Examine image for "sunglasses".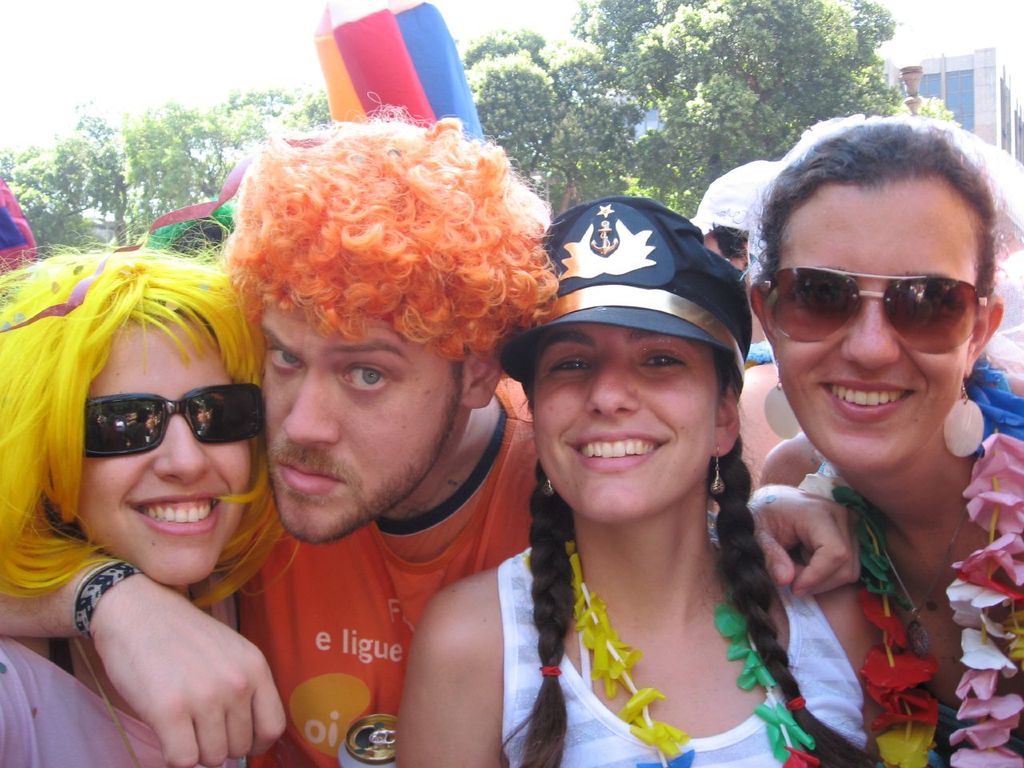
Examination result: bbox=[753, 262, 990, 352].
